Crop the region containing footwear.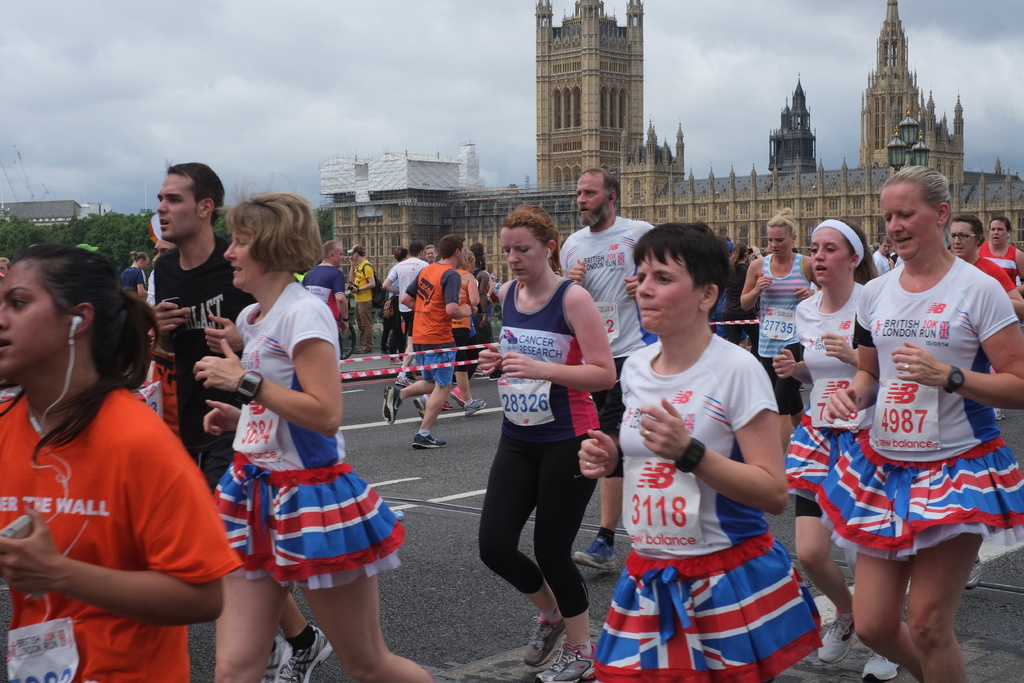
Crop region: [397, 375, 420, 388].
